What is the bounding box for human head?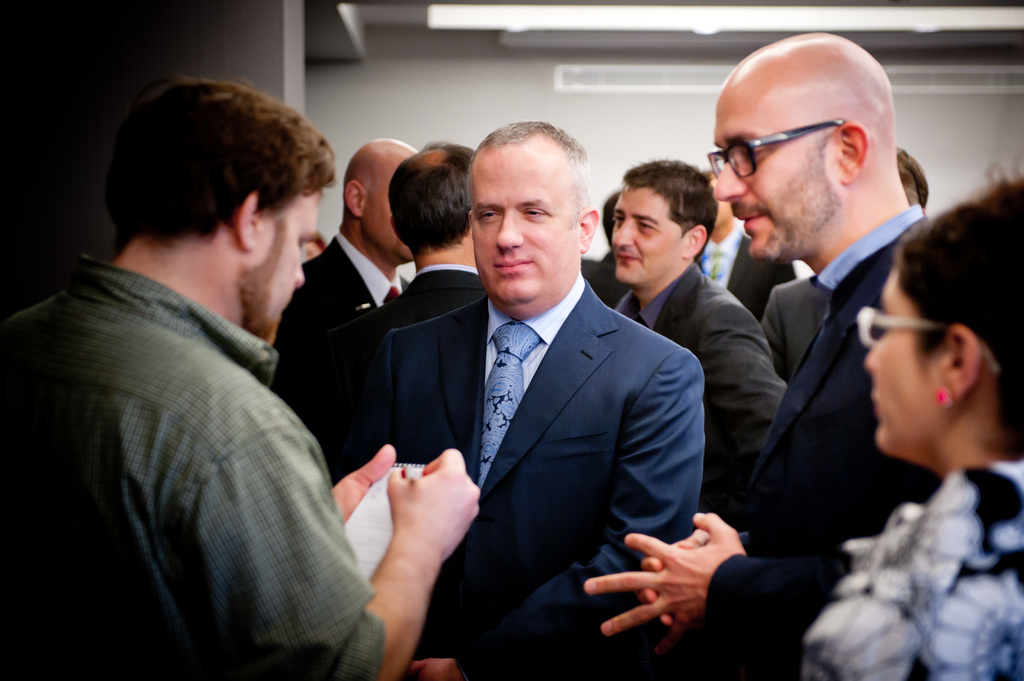
609/159/719/289.
